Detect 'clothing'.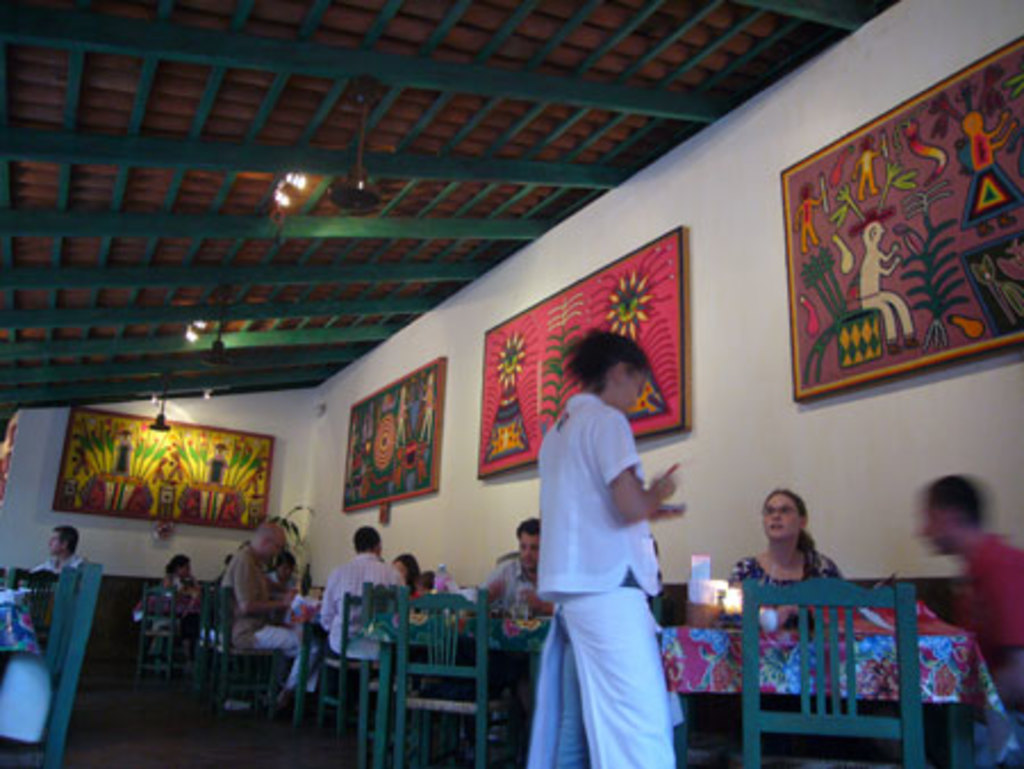
Detected at 321/546/400/667.
